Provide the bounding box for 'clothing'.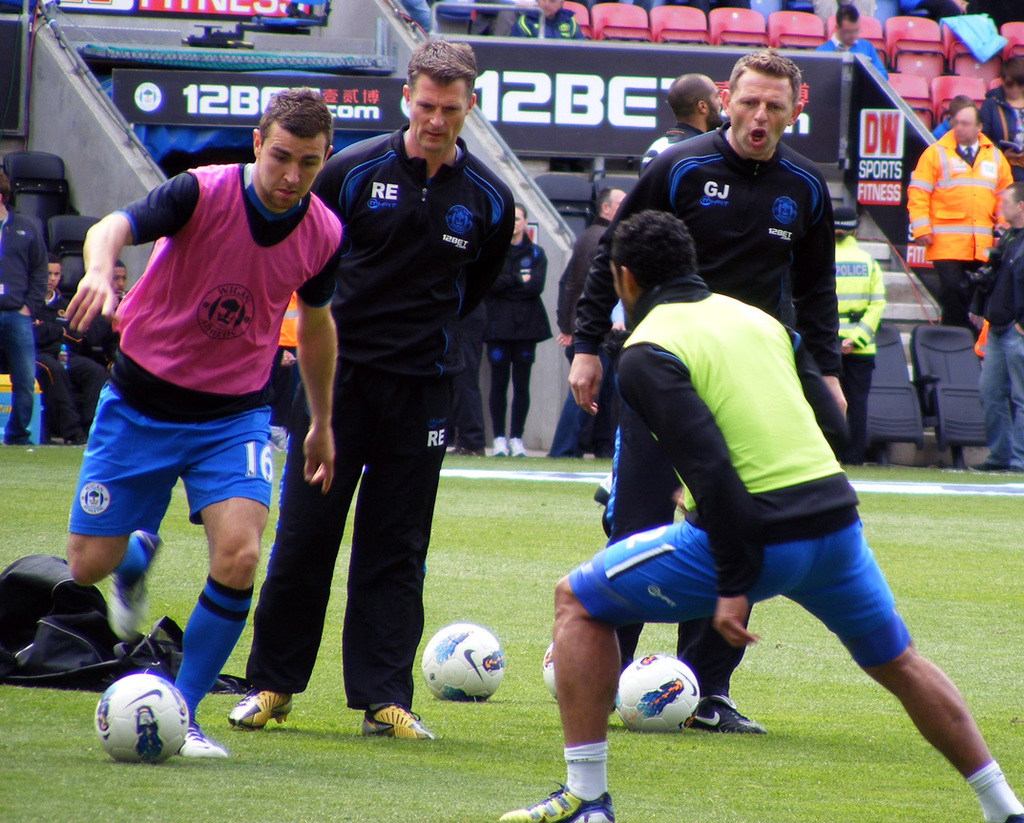
crop(638, 117, 710, 175).
